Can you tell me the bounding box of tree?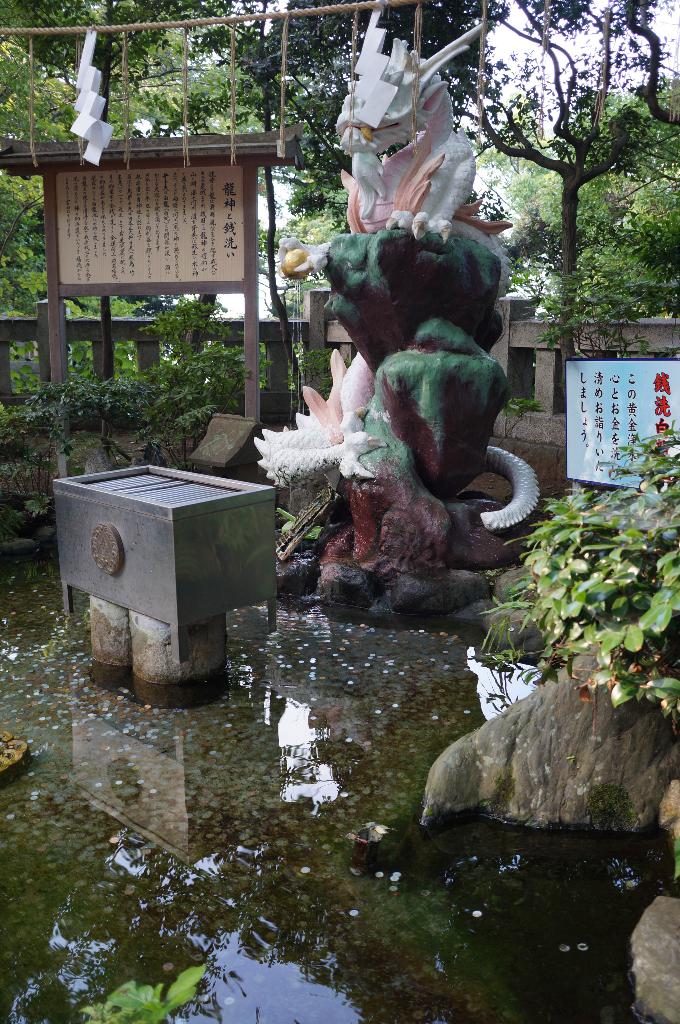
x1=225, y1=0, x2=510, y2=237.
